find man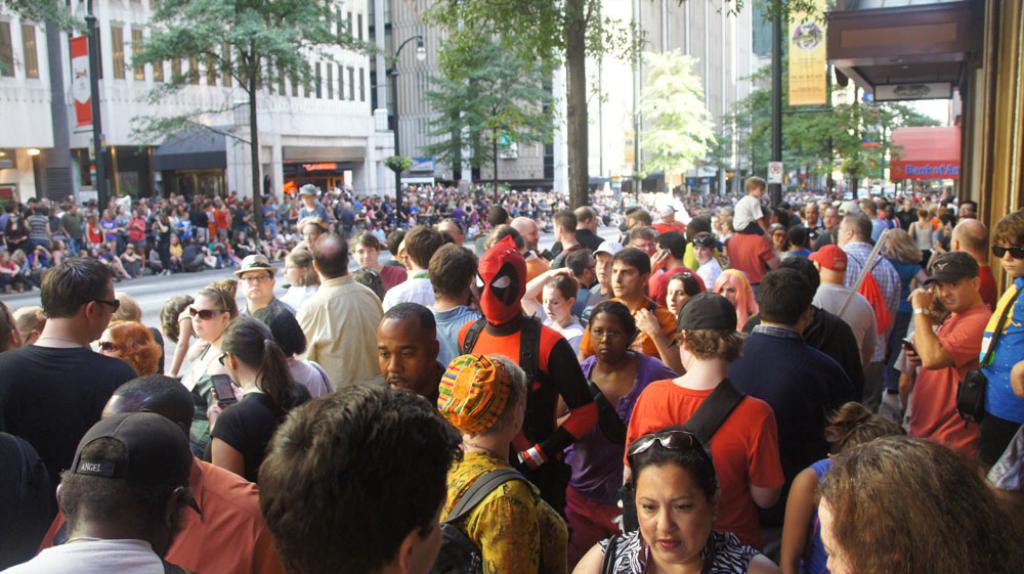
229/254/300/323
